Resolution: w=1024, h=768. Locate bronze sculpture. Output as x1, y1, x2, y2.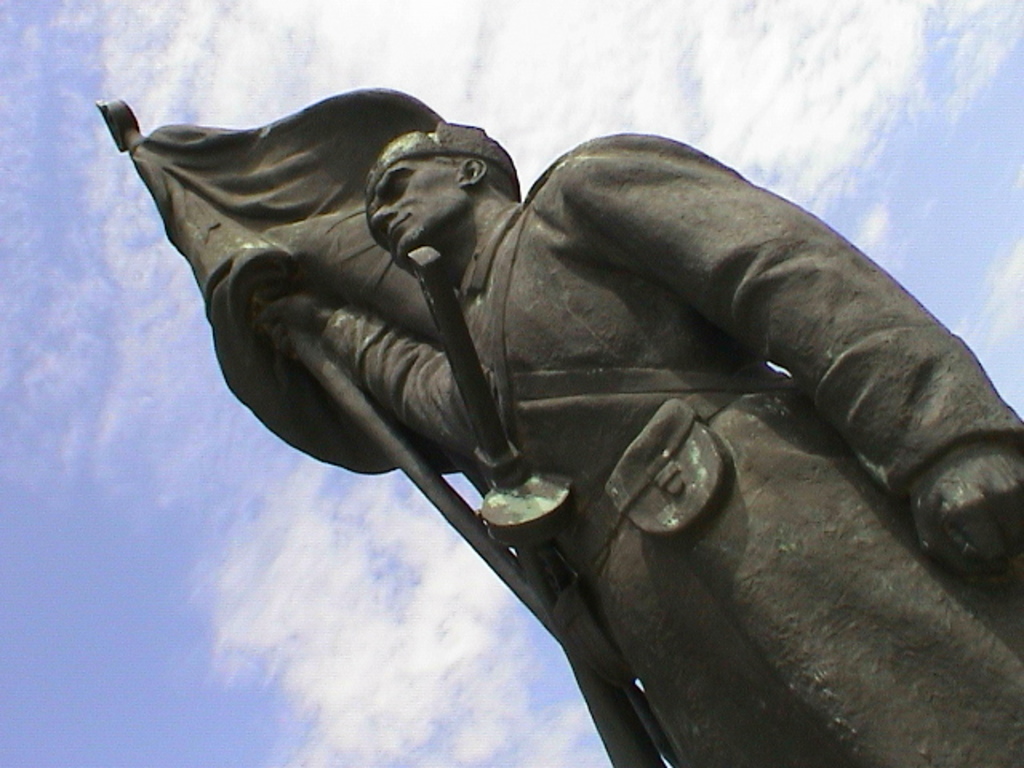
91, 93, 1022, 766.
